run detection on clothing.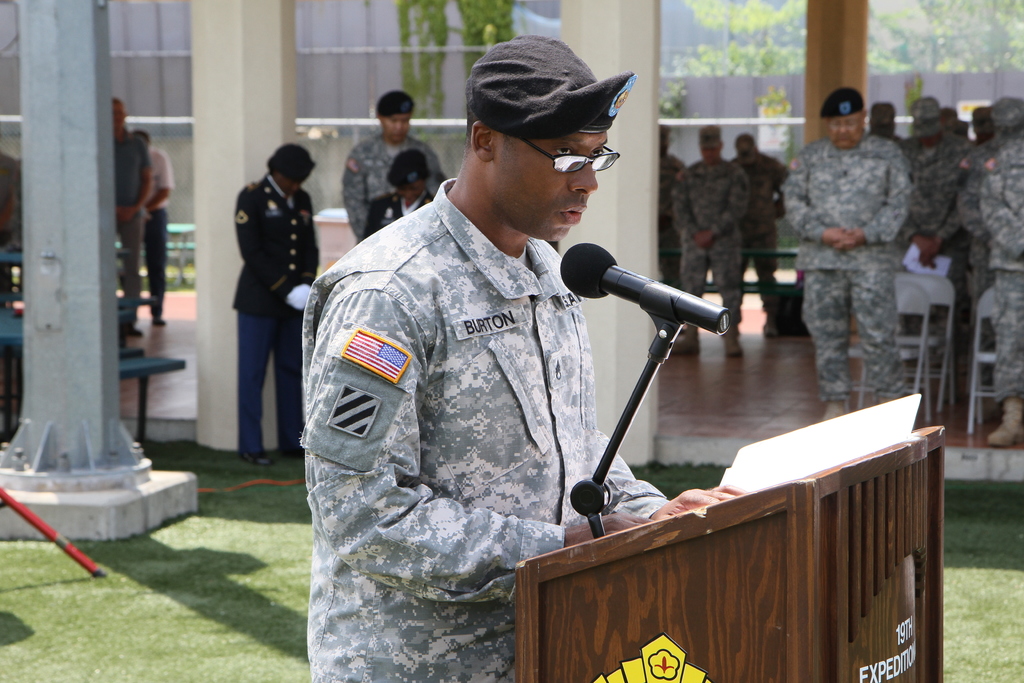
Result: <bbox>341, 129, 440, 240</bbox>.
